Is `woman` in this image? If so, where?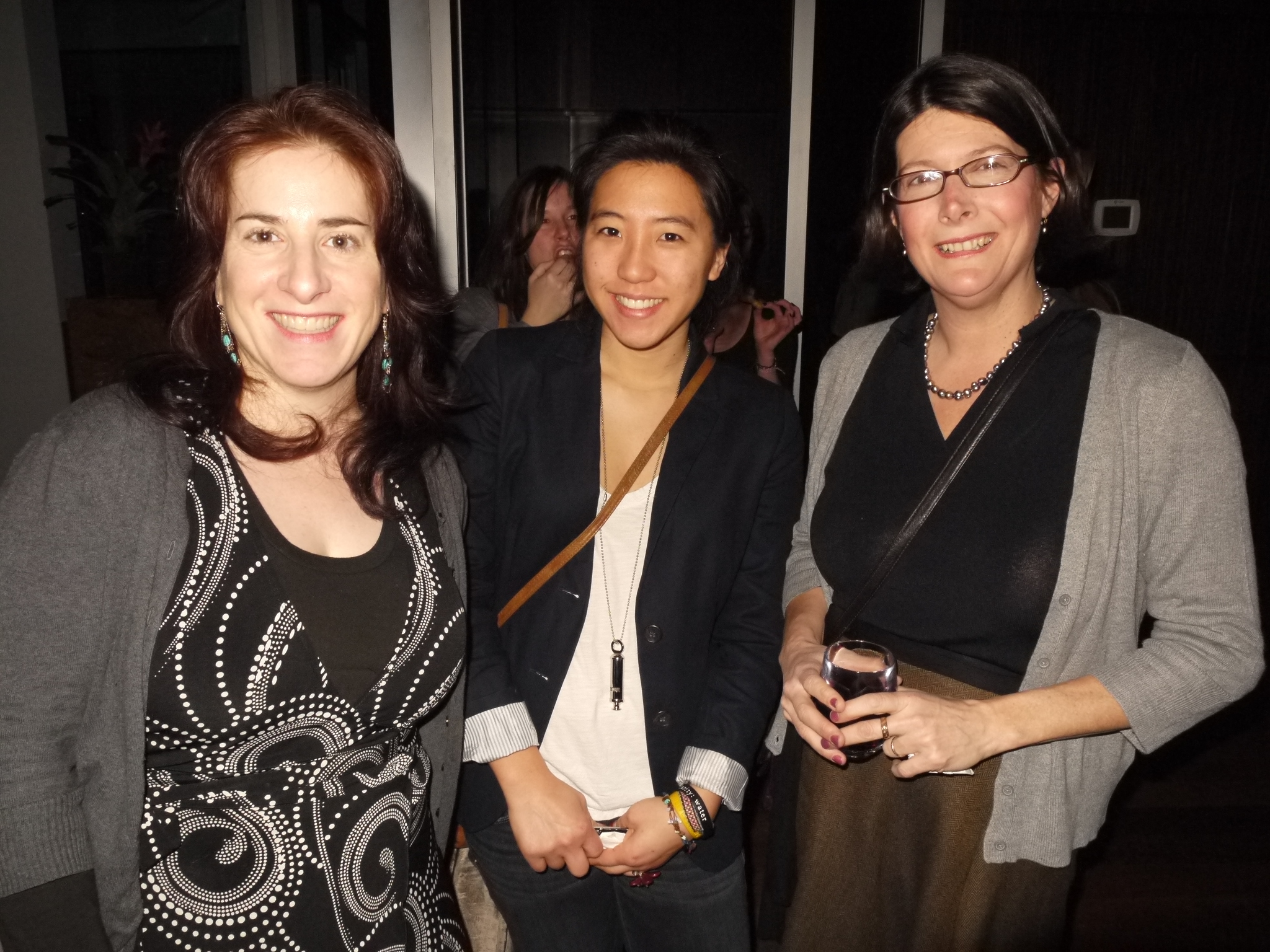
Yes, at x1=278 y1=103 x2=364 y2=203.
